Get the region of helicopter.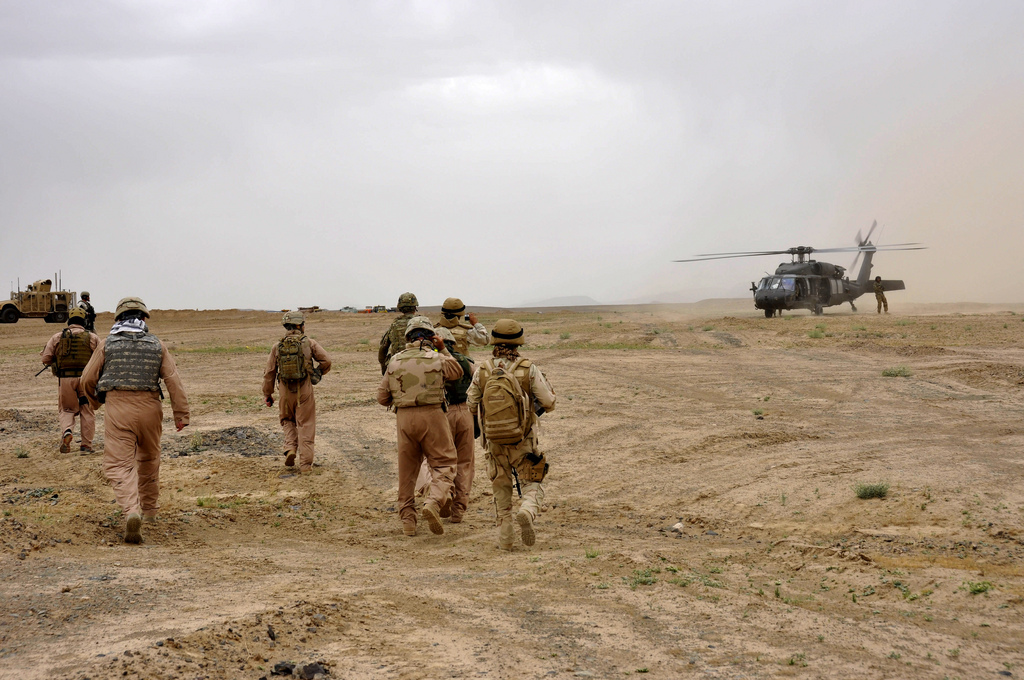
<box>673,221,924,320</box>.
